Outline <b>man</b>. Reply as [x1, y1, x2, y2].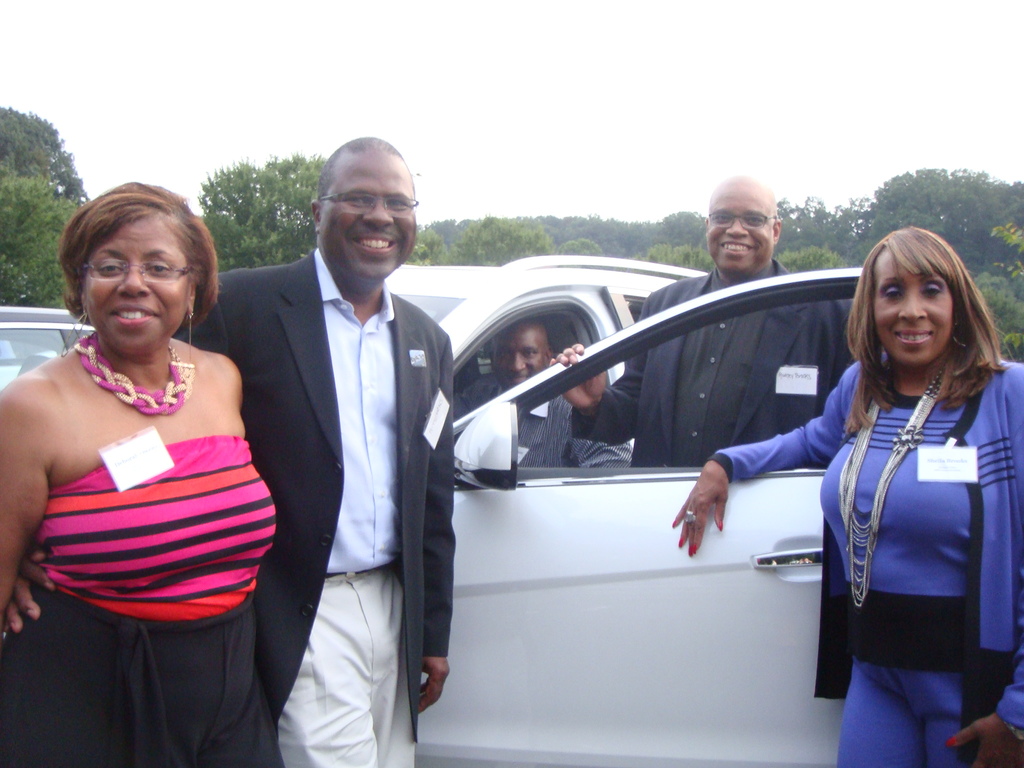
[456, 315, 636, 470].
